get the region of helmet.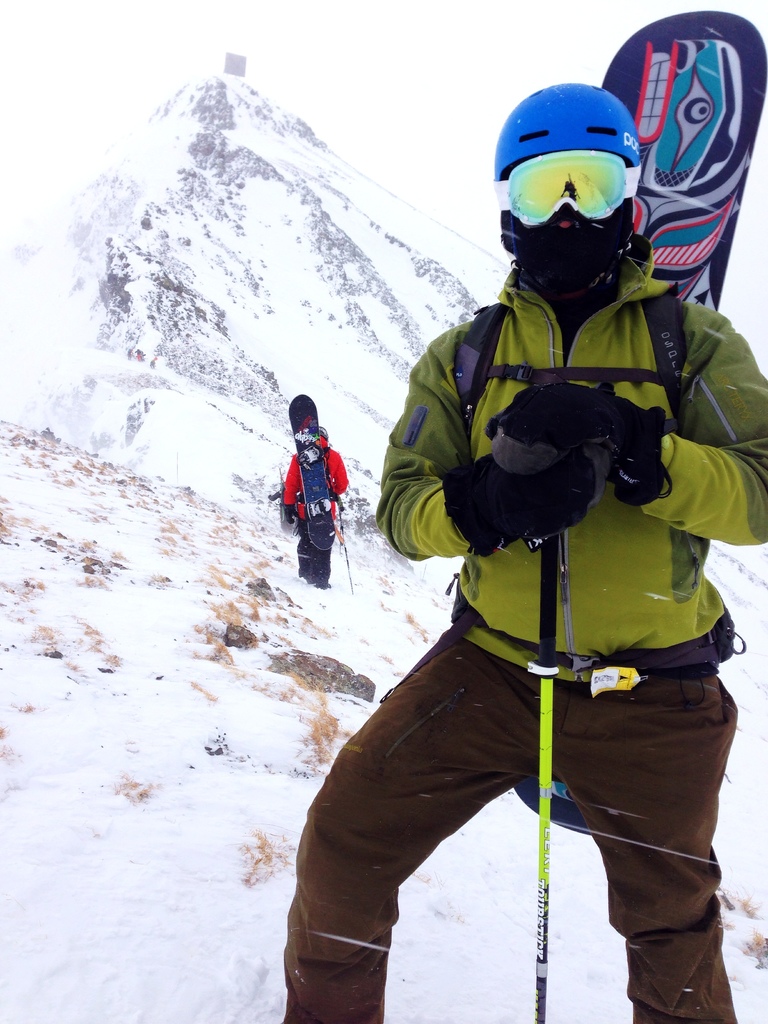
(left=501, top=75, right=658, bottom=301).
